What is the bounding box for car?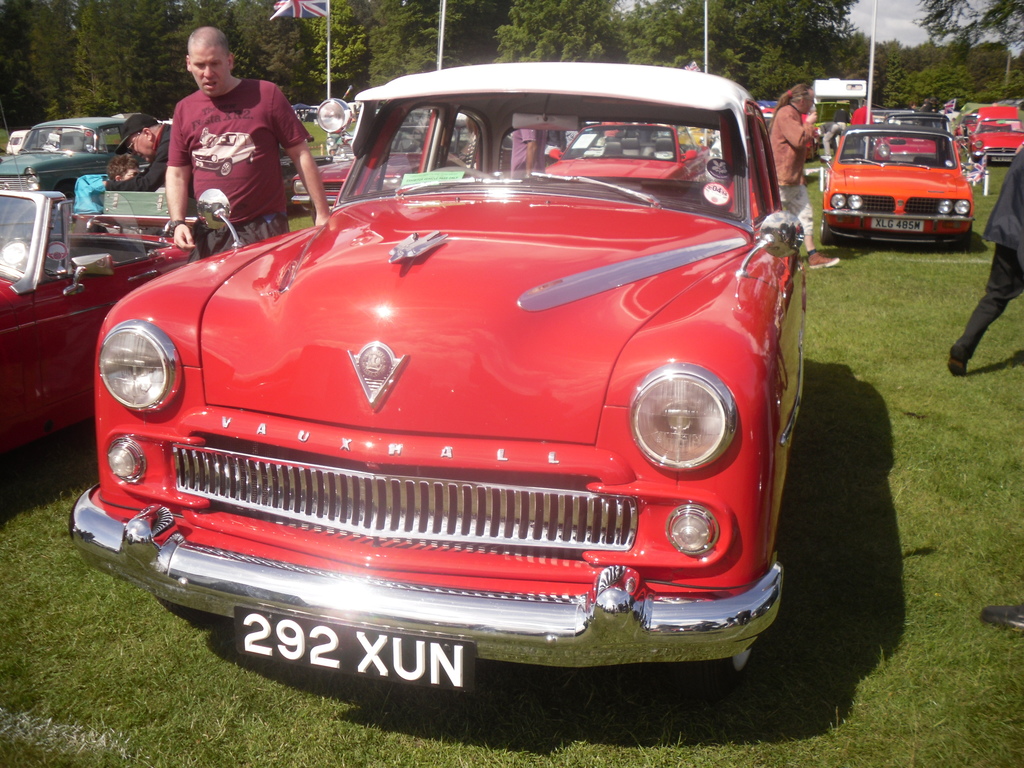
x1=298 y1=130 x2=447 y2=213.
